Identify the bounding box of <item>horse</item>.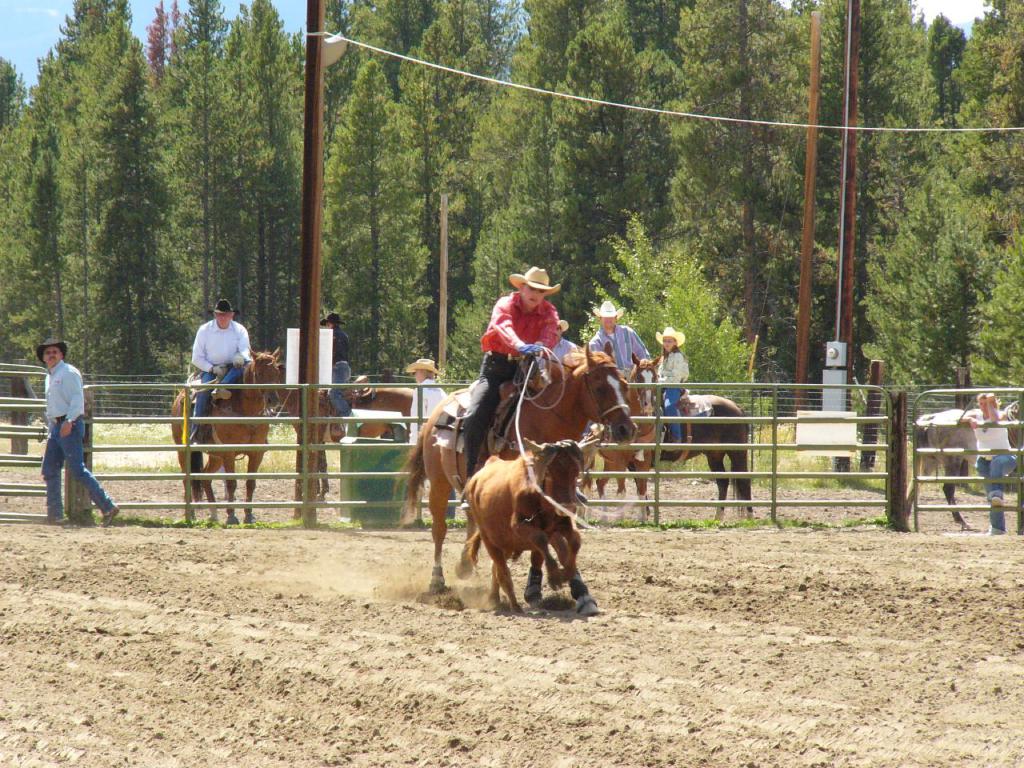
[574,354,662,522].
